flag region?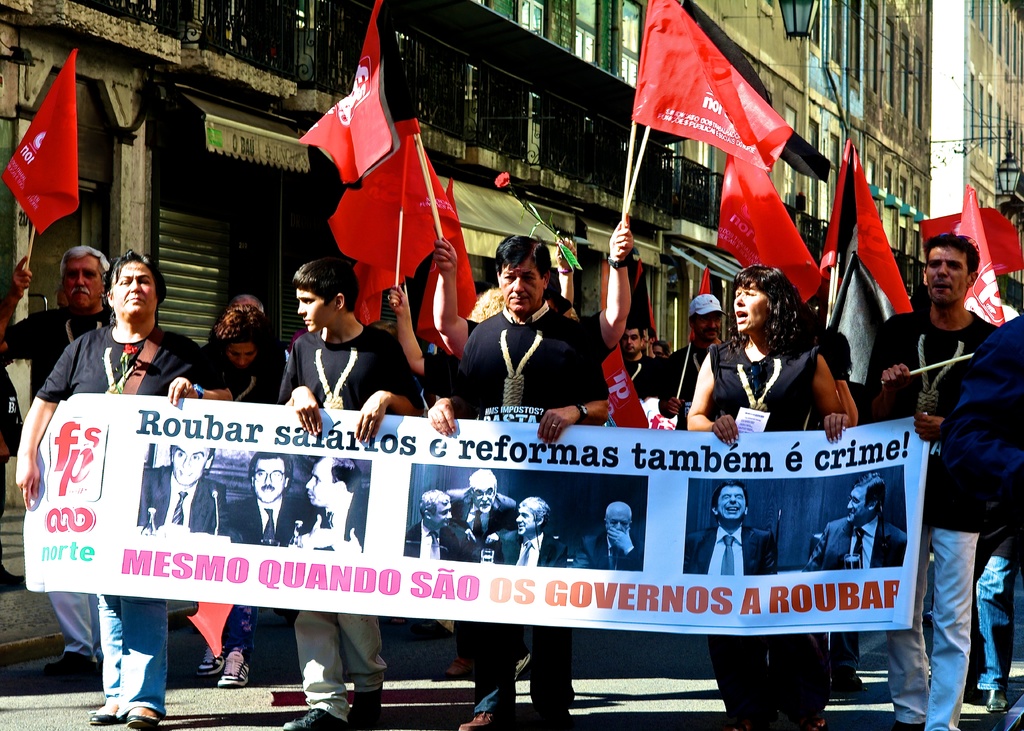
417/179/478/355
